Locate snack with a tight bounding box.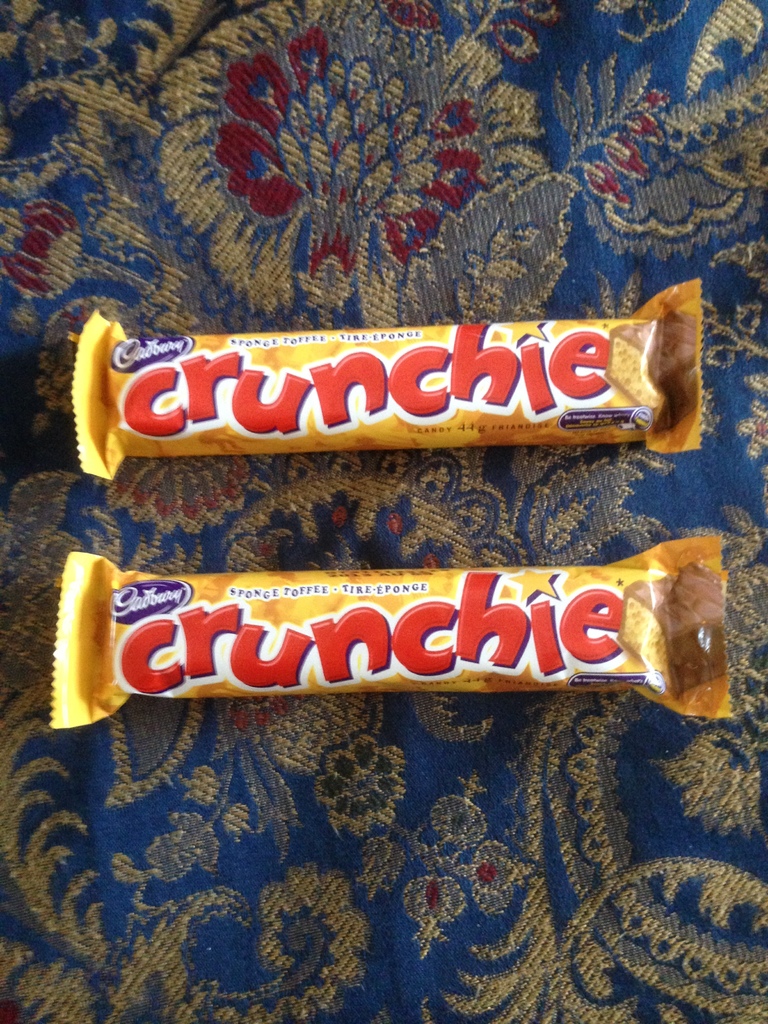
rect(97, 280, 705, 490).
